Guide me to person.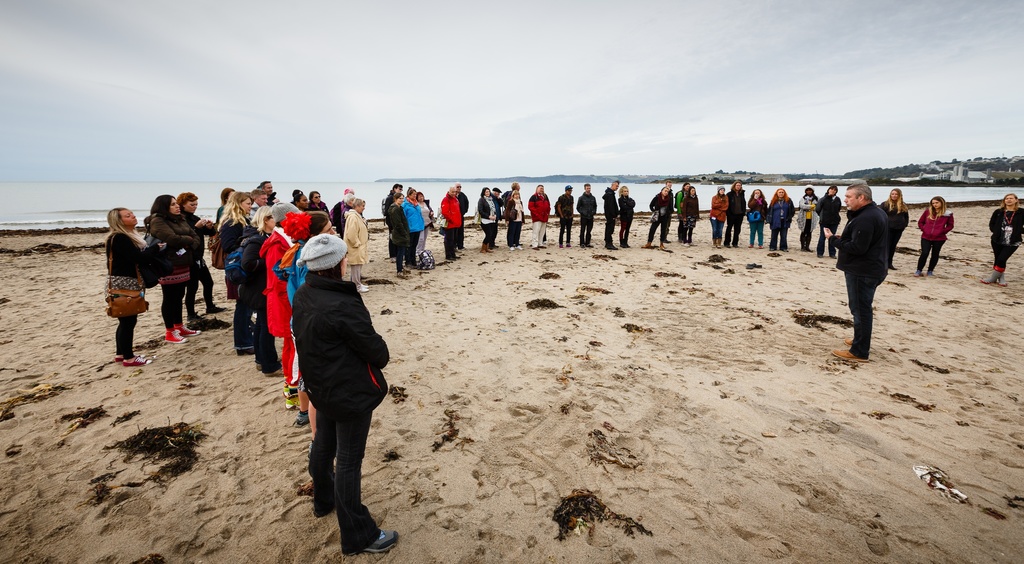
Guidance: BBox(264, 180, 280, 202).
